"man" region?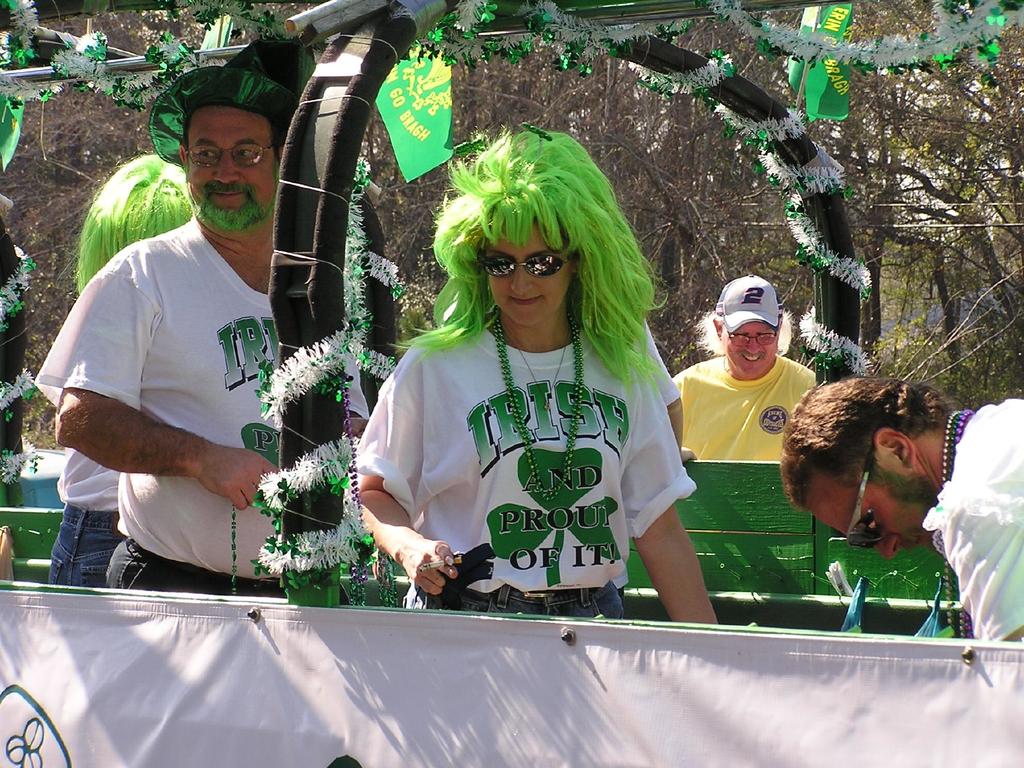
l=56, t=102, r=307, b=603
